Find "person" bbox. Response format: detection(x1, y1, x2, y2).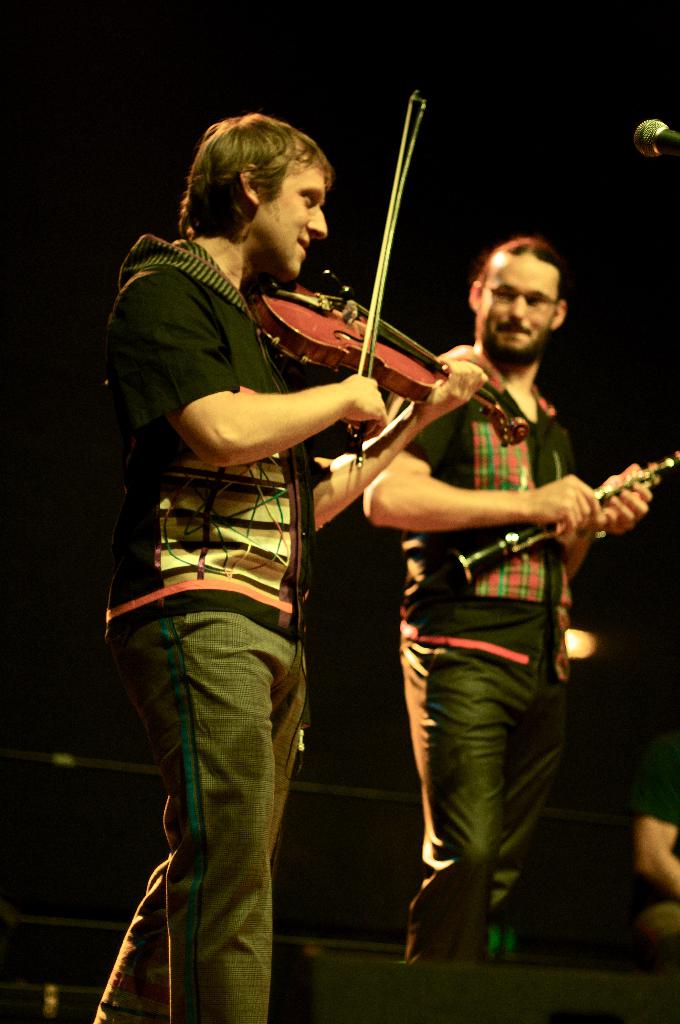
detection(630, 720, 679, 949).
